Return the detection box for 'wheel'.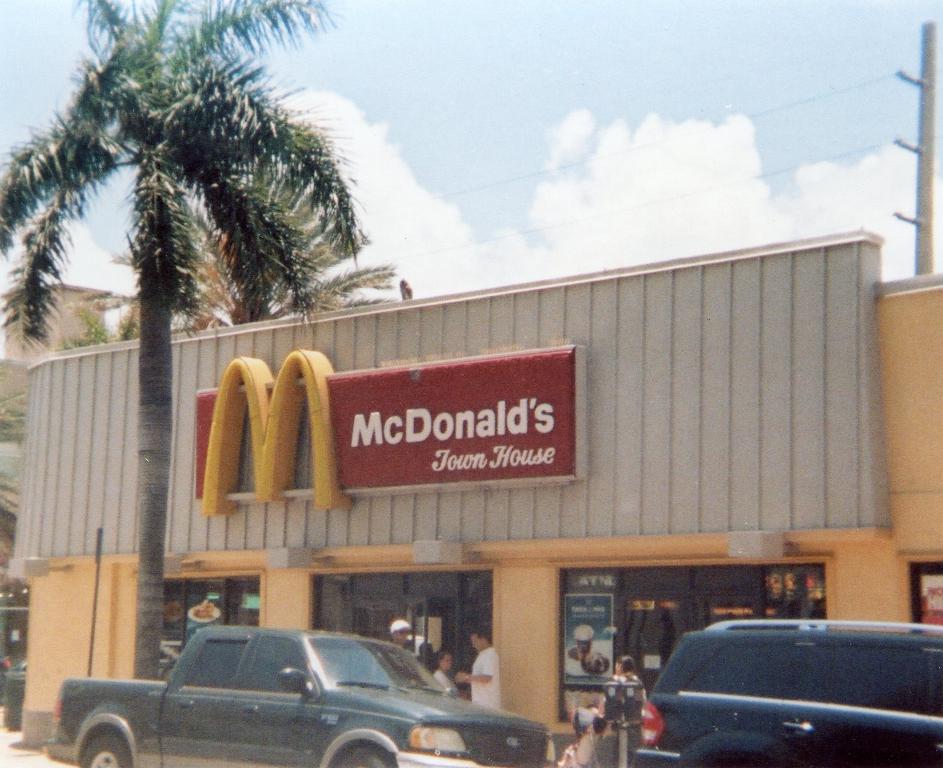
Rect(79, 724, 128, 767).
